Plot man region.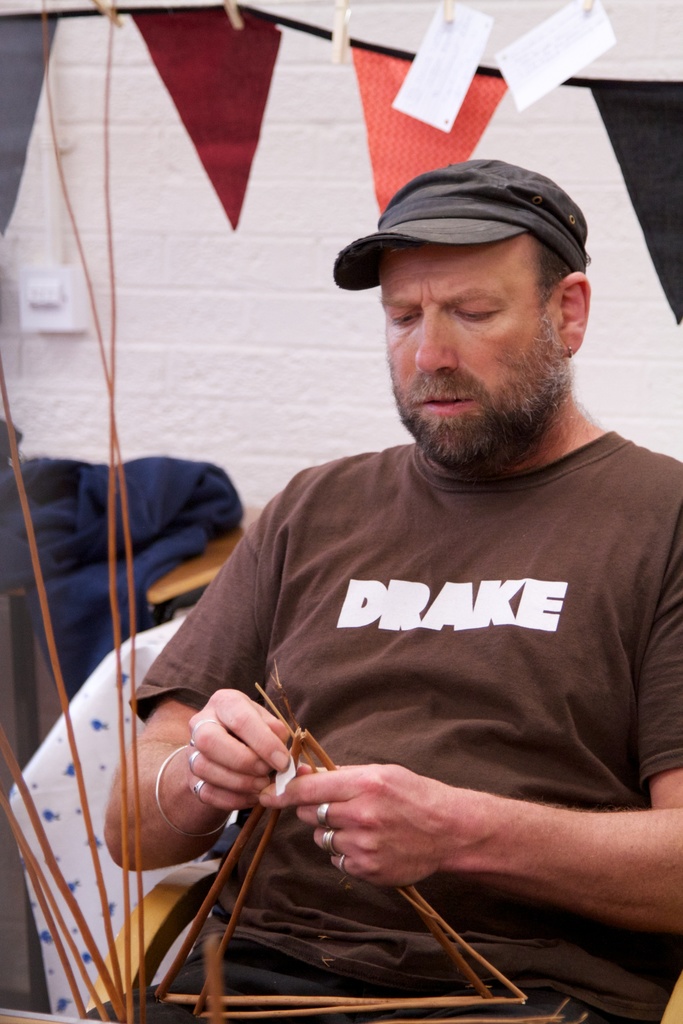
Plotted at [160,103,675,982].
